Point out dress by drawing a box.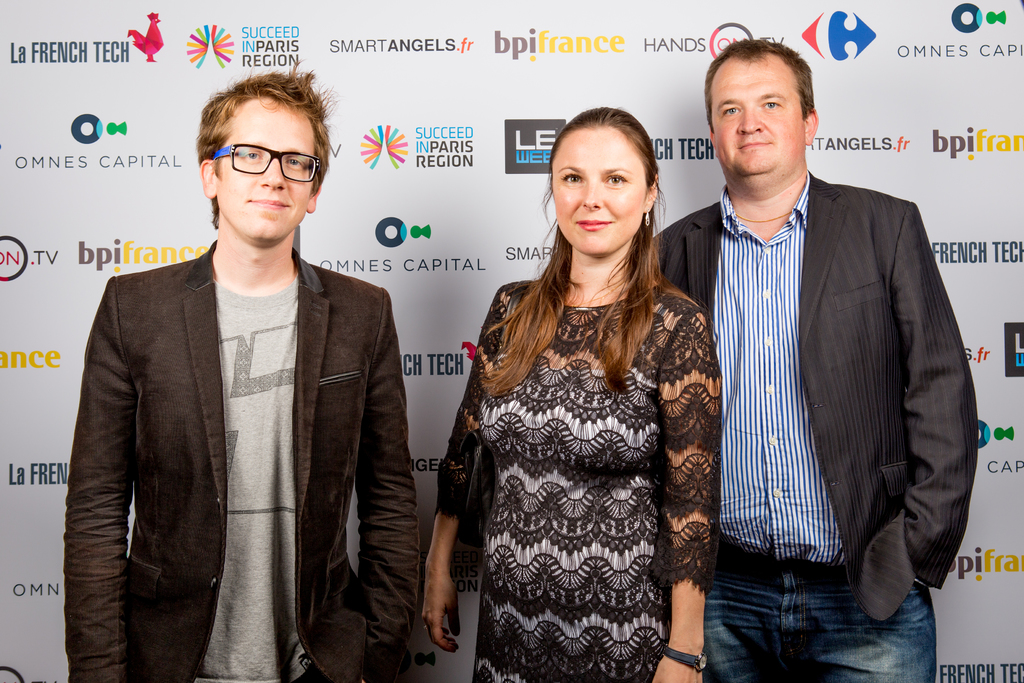
detection(435, 283, 723, 682).
